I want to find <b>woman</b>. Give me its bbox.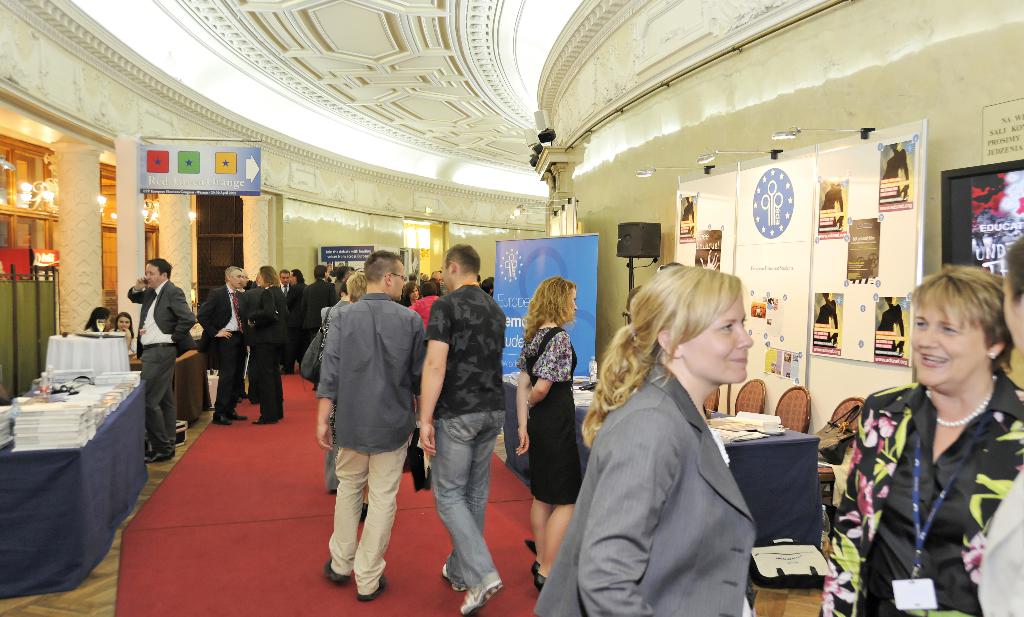
locate(240, 266, 292, 425).
